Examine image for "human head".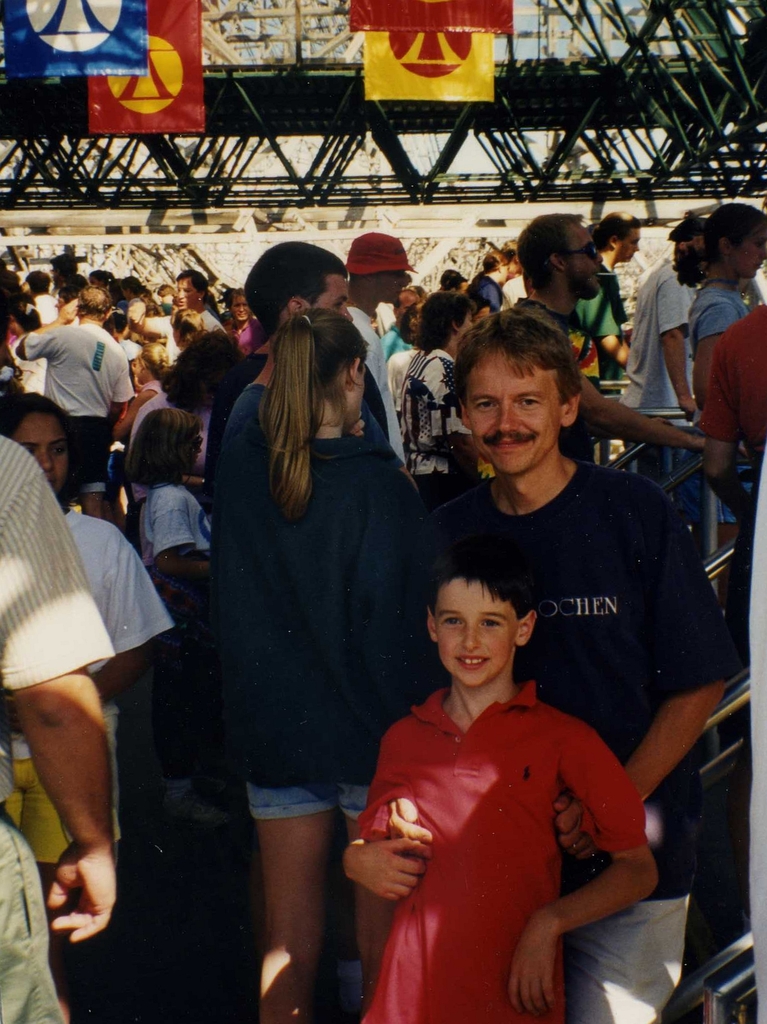
Examination result: x1=166, y1=330, x2=241, y2=401.
